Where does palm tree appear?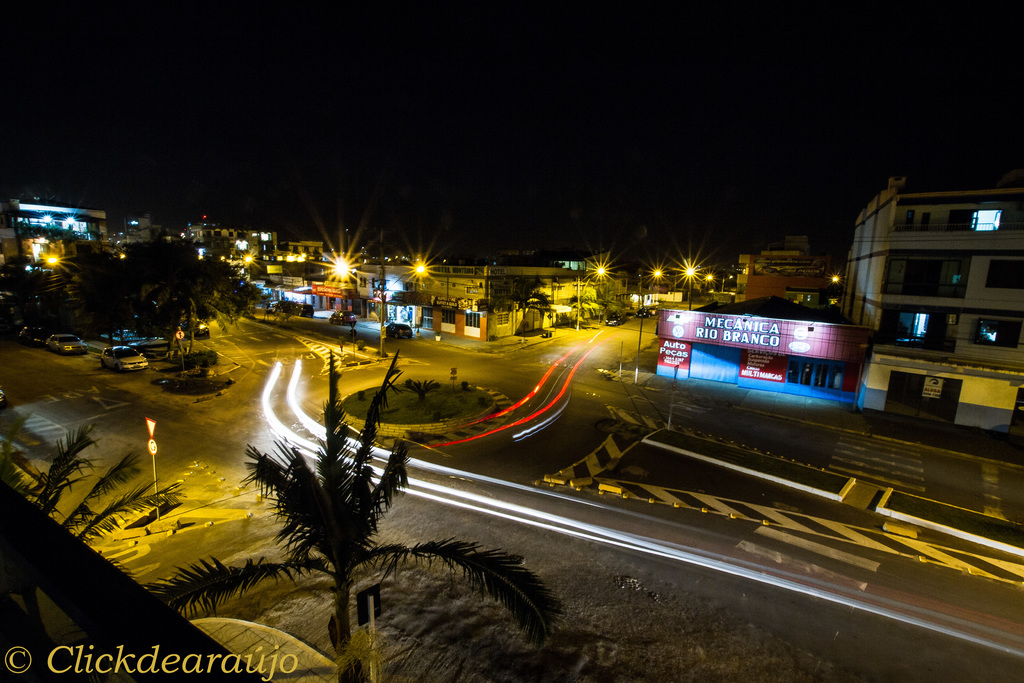
Appears at [x1=165, y1=356, x2=556, y2=682].
